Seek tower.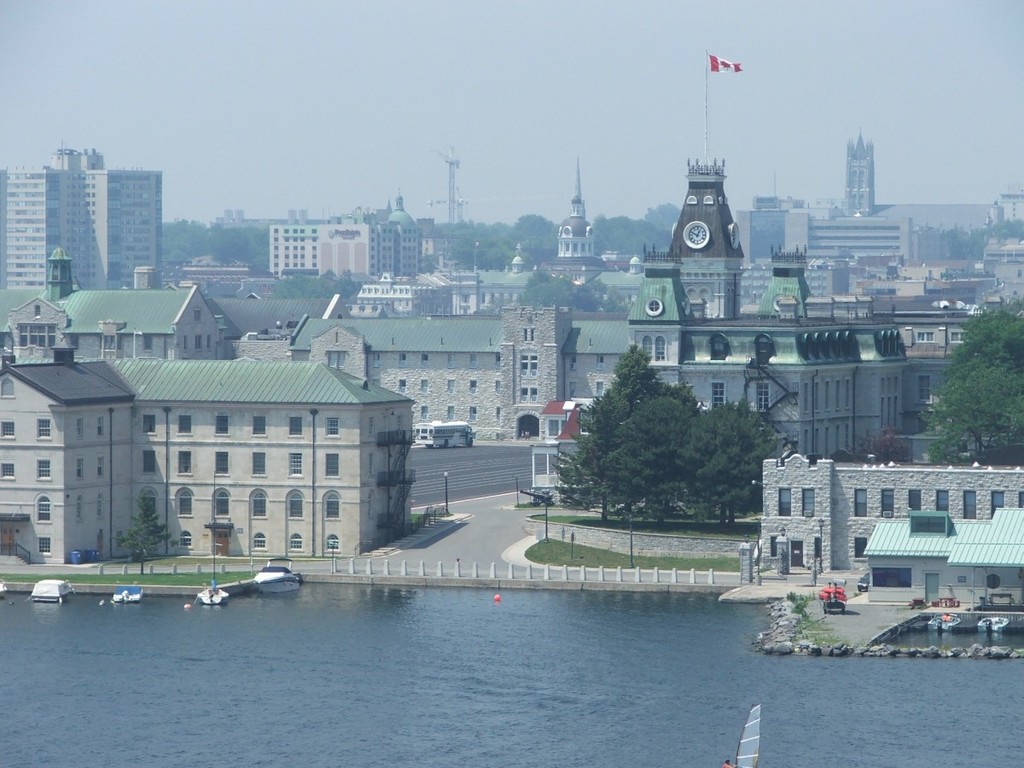
8 154 154 281.
